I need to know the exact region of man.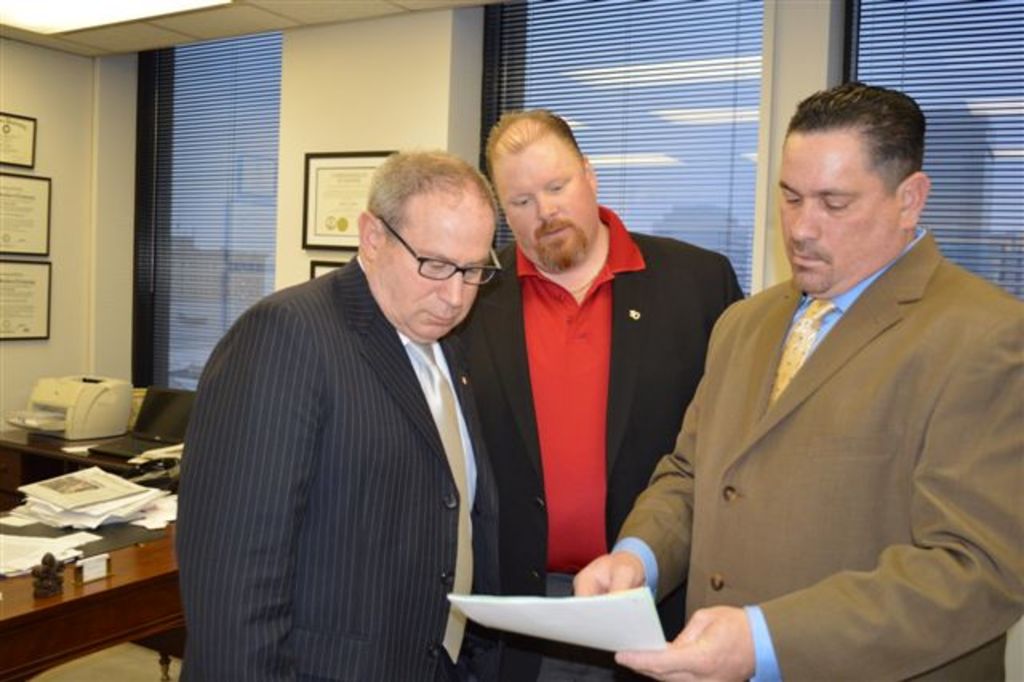
Region: l=178, t=149, r=518, b=680.
